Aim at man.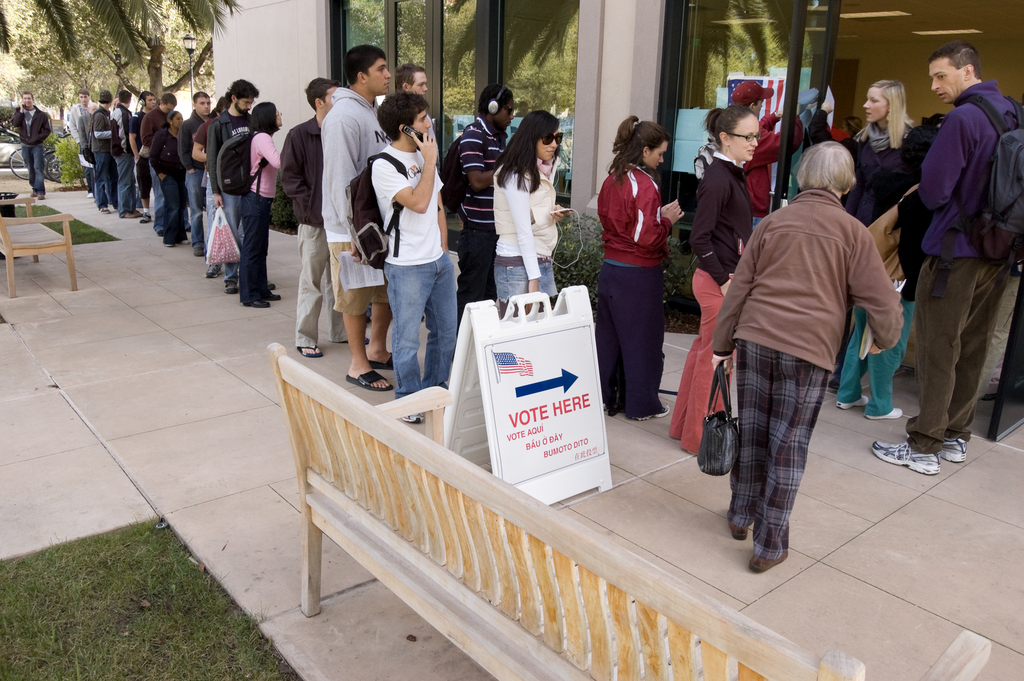
Aimed at left=731, top=79, right=803, bottom=233.
